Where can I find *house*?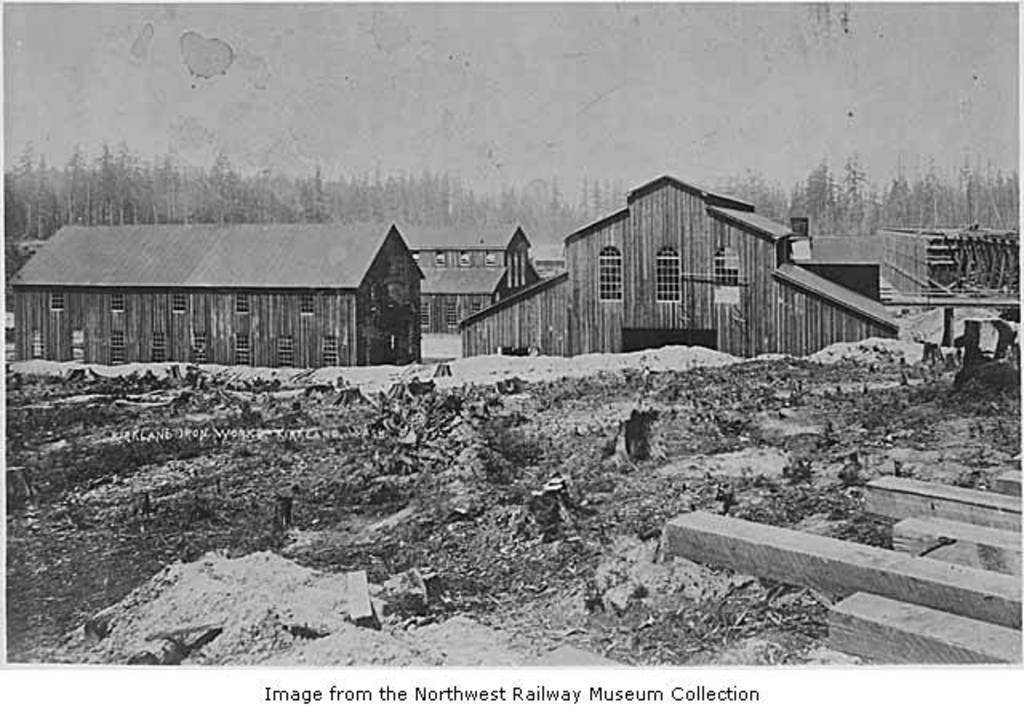
You can find it at (x1=874, y1=211, x2=946, y2=296).
